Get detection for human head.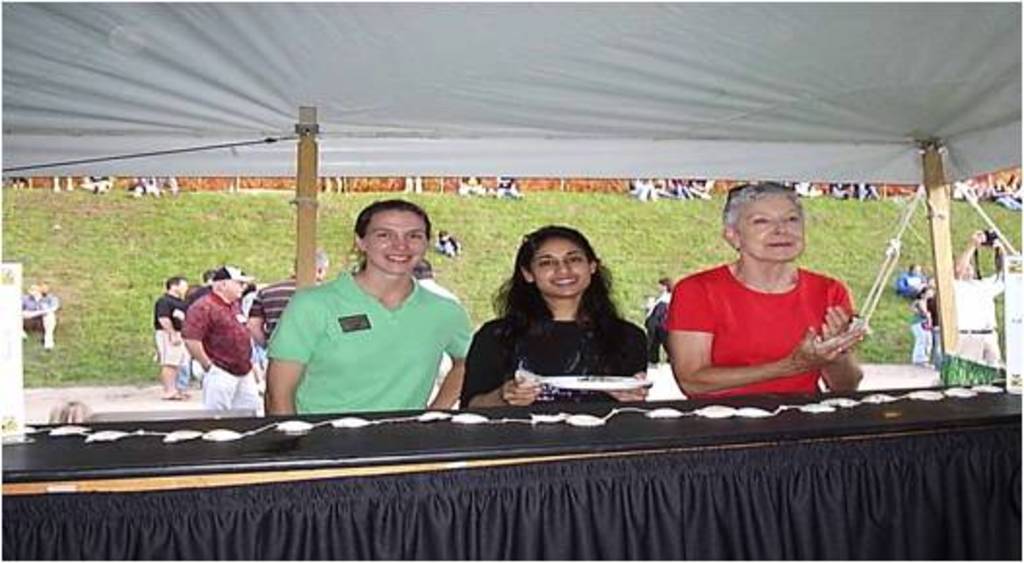
Detection: x1=346, y1=192, x2=431, y2=272.
